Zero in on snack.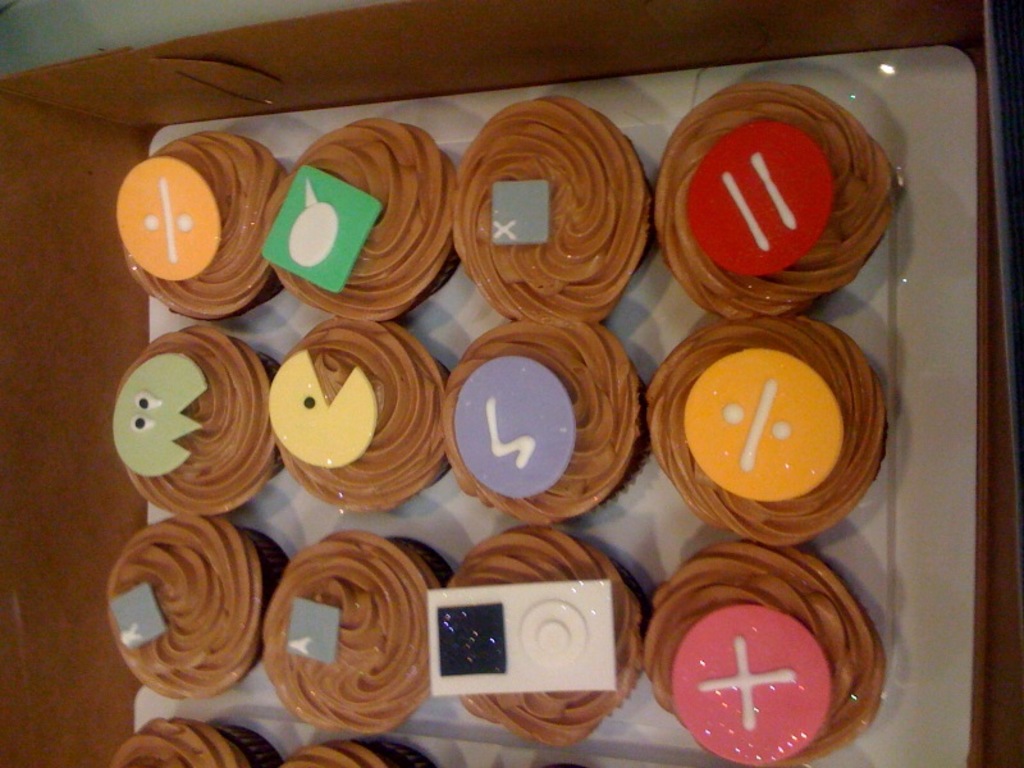
Zeroed in: (left=648, top=541, right=887, bottom=767).
